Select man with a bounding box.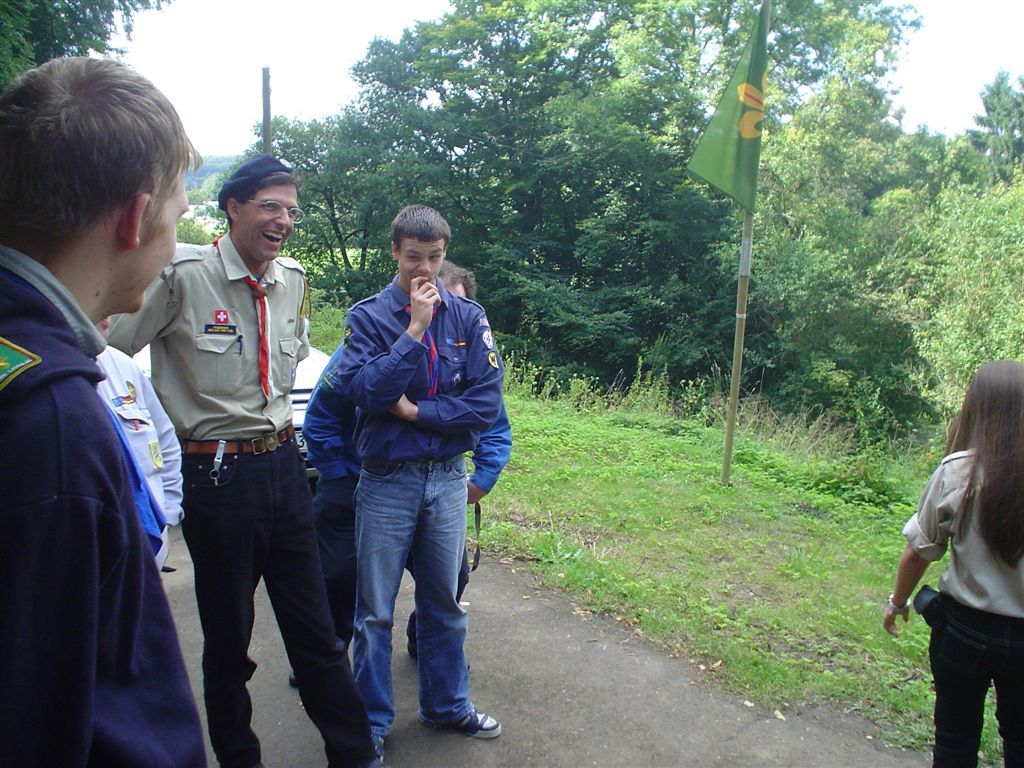
crop(117, 158, 338, 738).
